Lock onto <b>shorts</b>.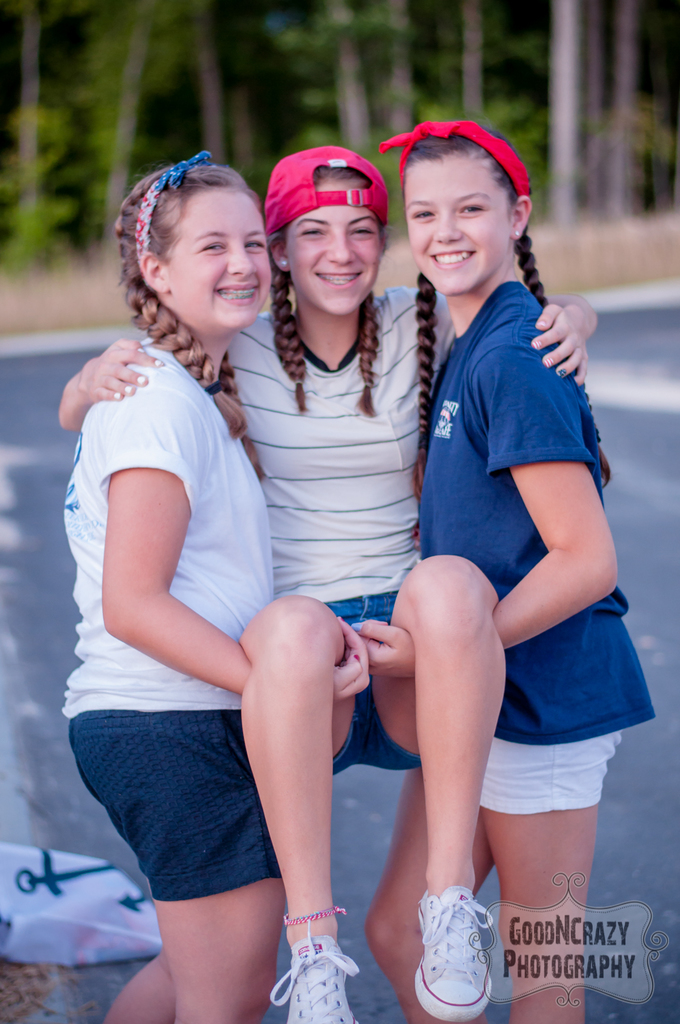
Locked: 89:716:275:915.
